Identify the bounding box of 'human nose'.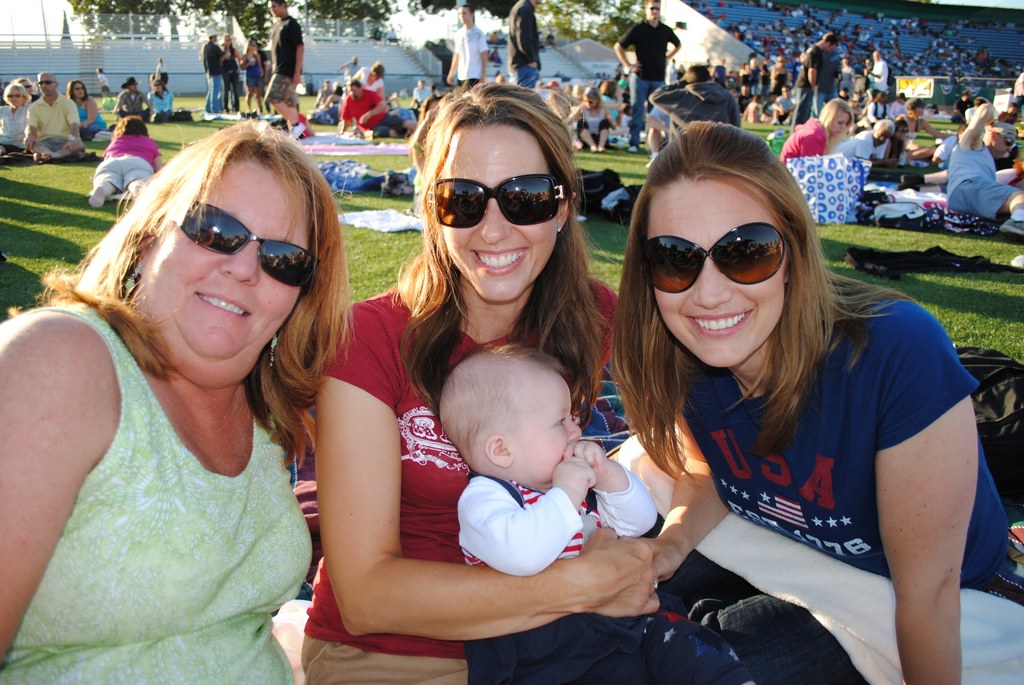
[570,415,582,440].
